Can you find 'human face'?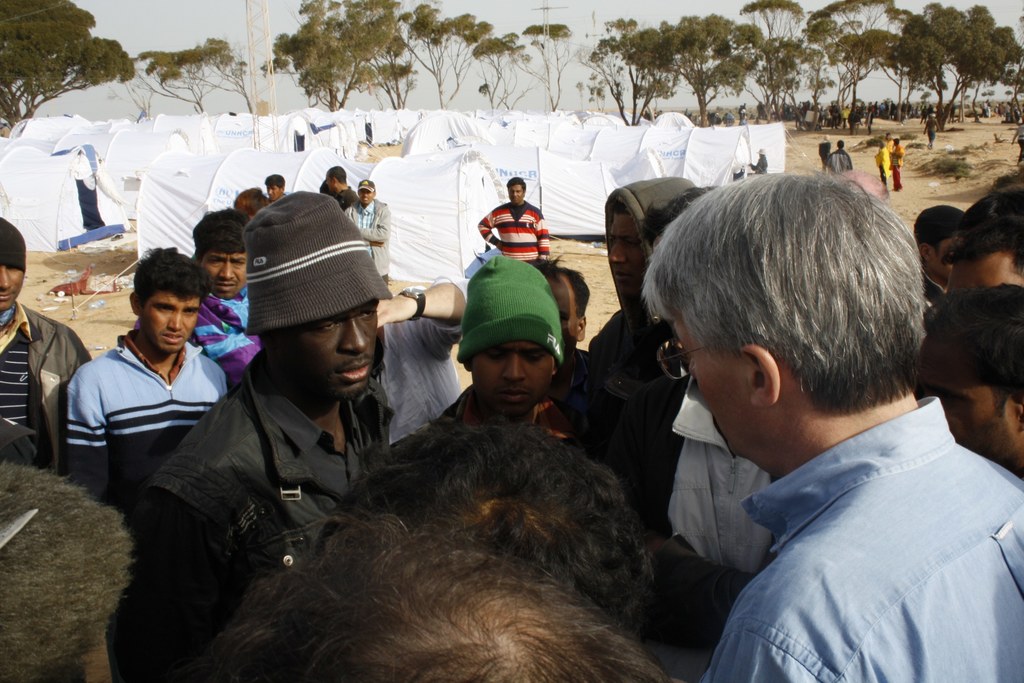
Yes, bounding box: [left=678, top=321, right=754, bottom=457].
